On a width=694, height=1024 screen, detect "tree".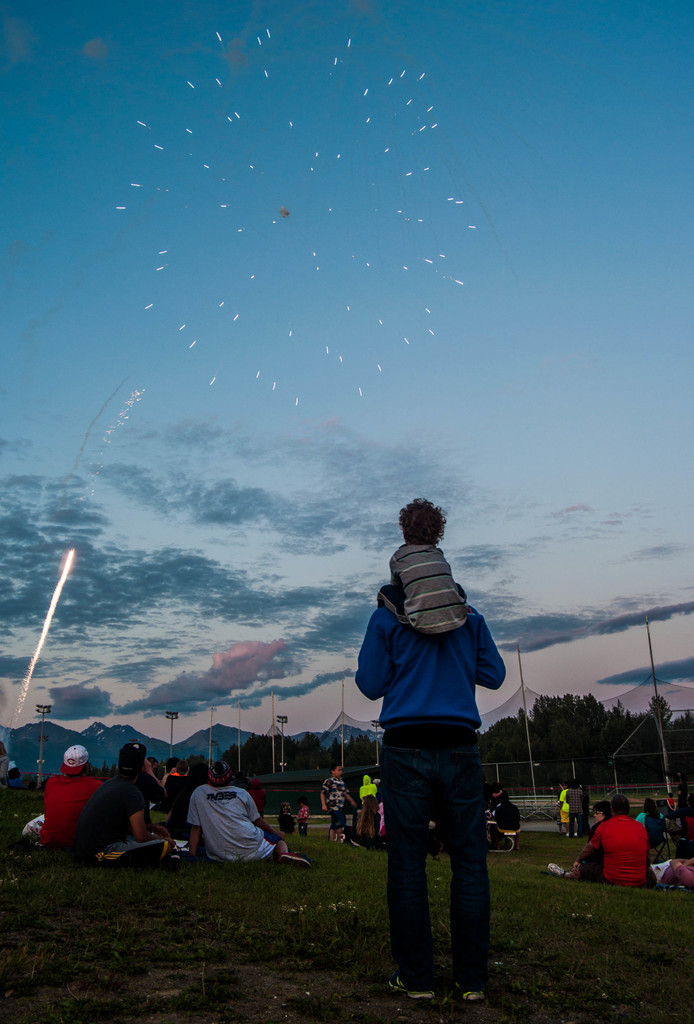
detection(292, 738, 325, 783).
